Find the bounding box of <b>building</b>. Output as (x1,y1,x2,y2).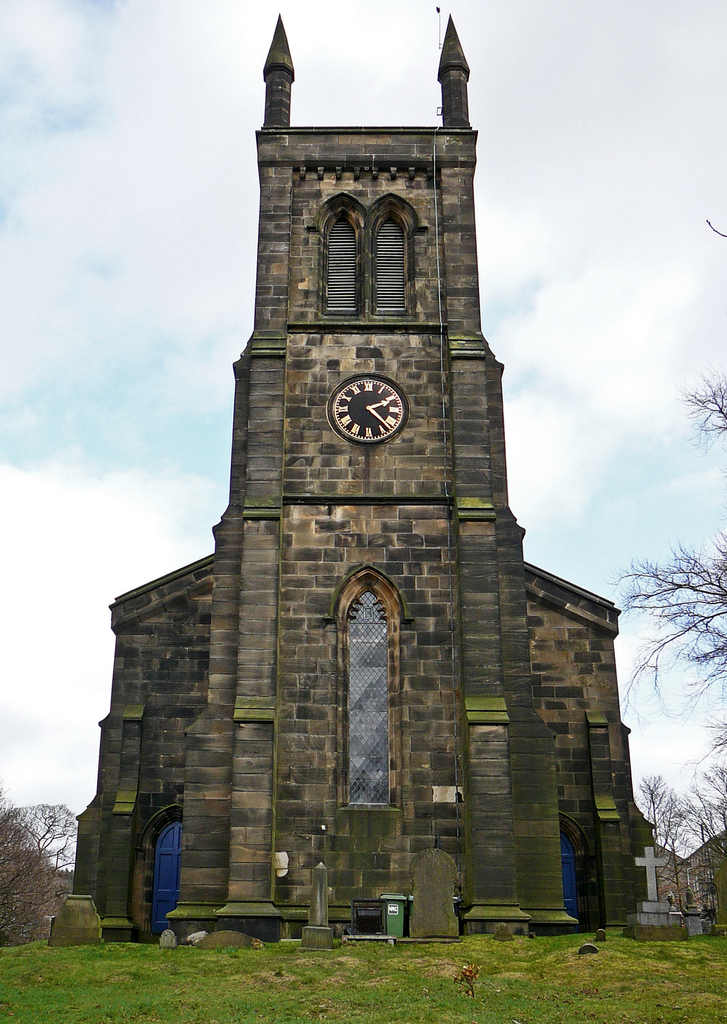
(72,4,658,937).
